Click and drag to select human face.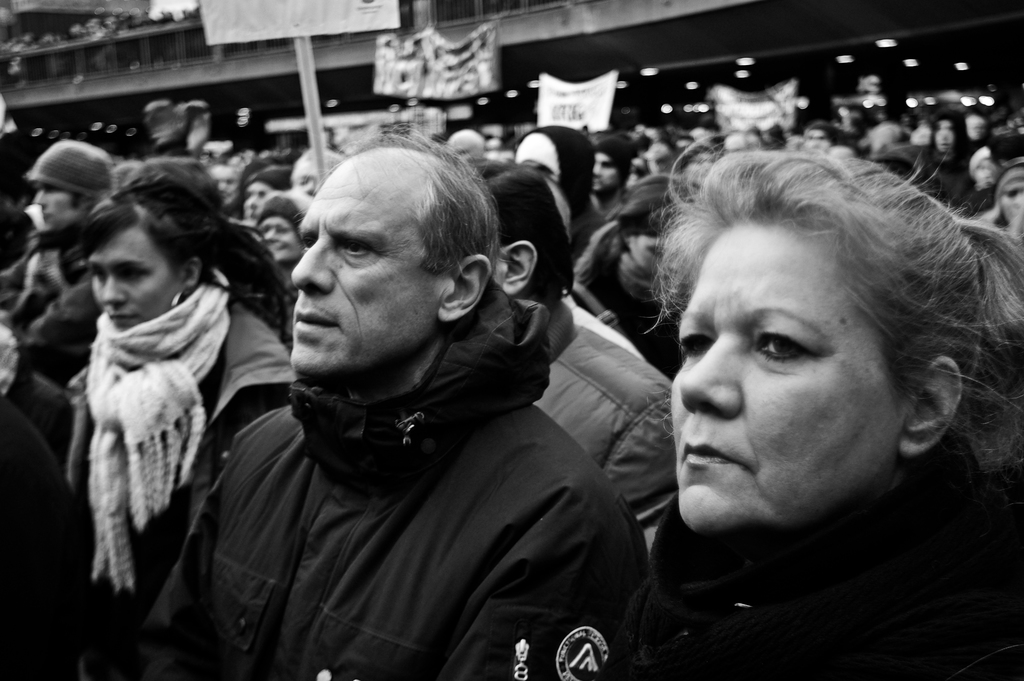
Selection: left=213, top=167, right=242, bottom=206.
